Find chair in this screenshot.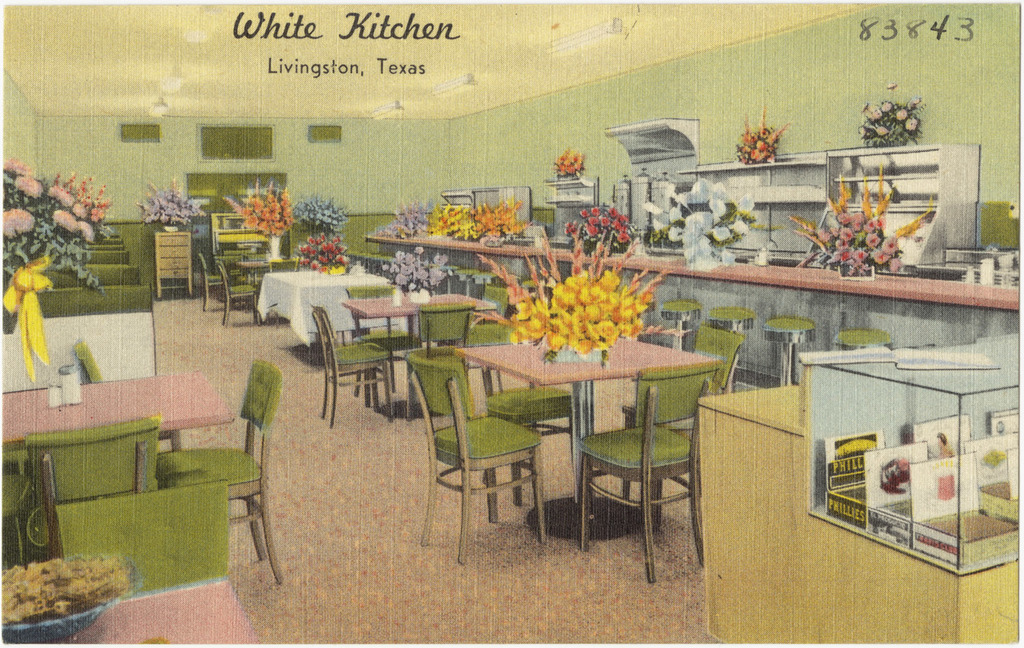
The bounding box for chair is pyautogui.locateOnScreen(421, 304, 470, 349).
